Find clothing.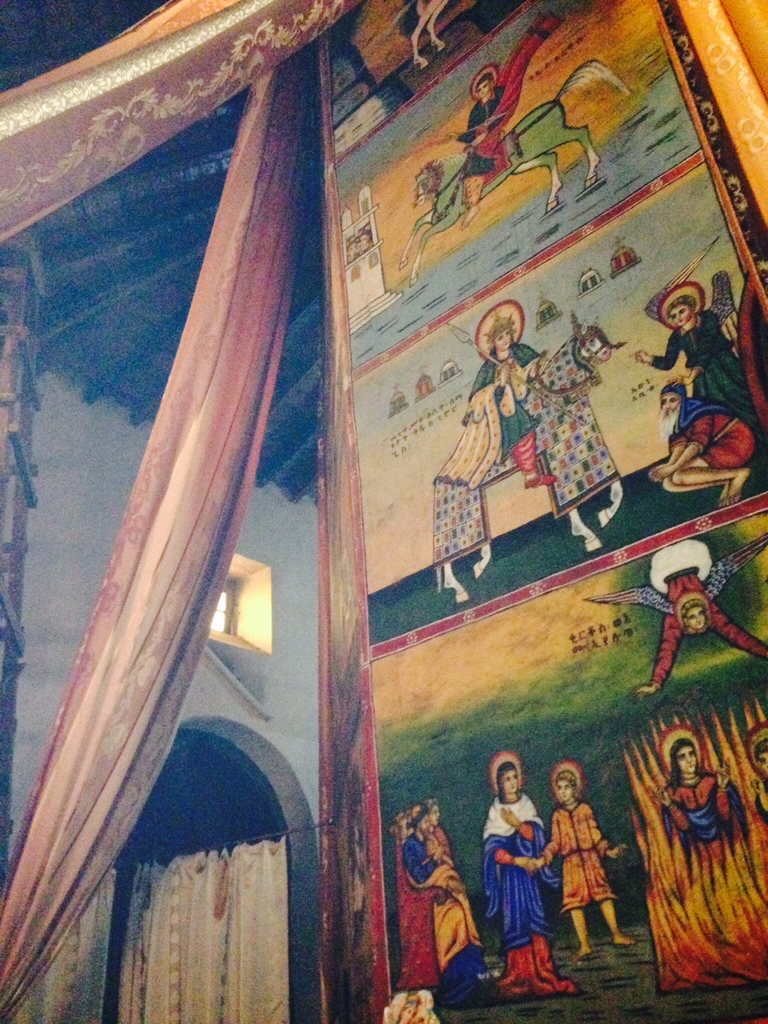
select_region(751, 774, 767, 824).
